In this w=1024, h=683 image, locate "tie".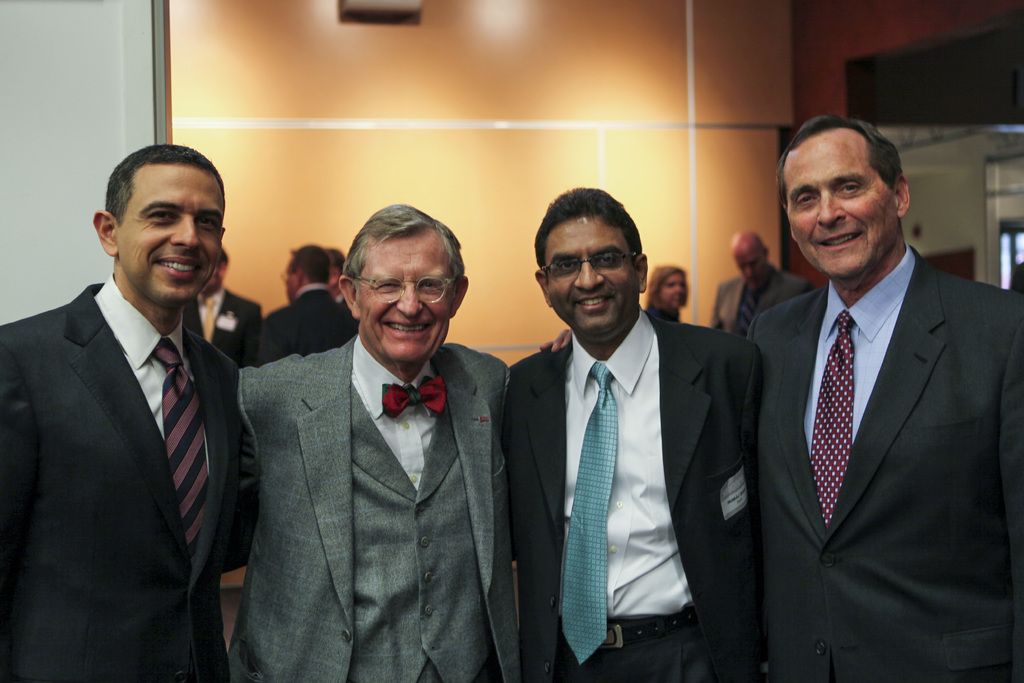
Bounding box: [557, 362, 616, 667].
